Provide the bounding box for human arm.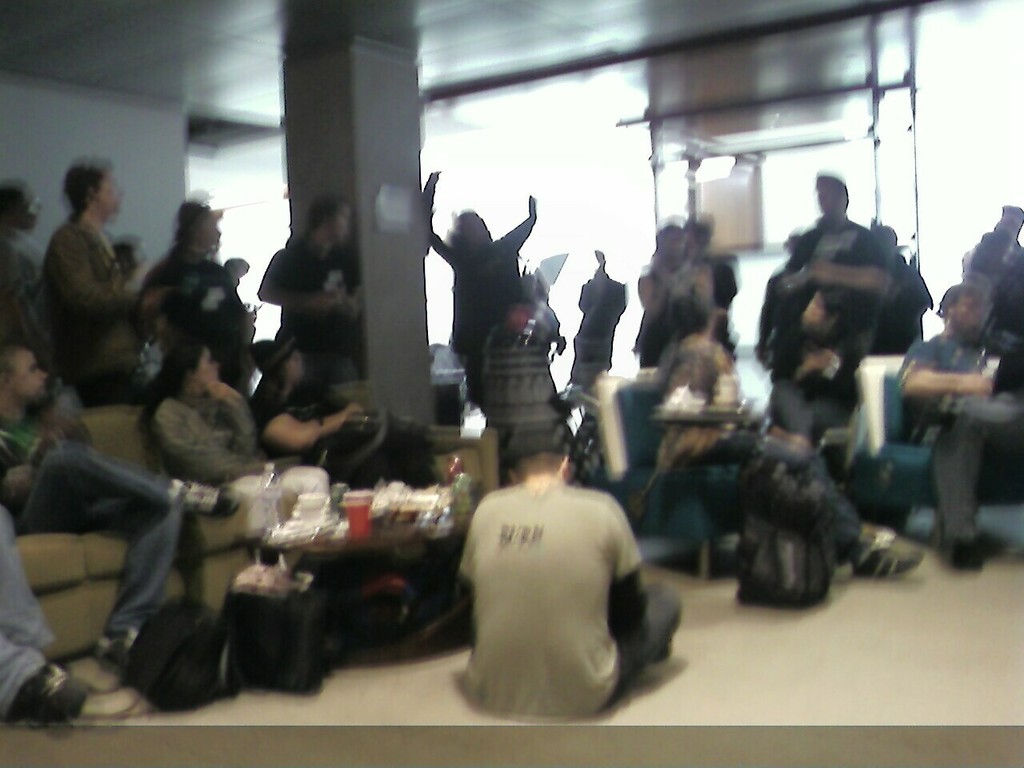
pyautogui.locateOnScreen(640, 266, 666, 320).
